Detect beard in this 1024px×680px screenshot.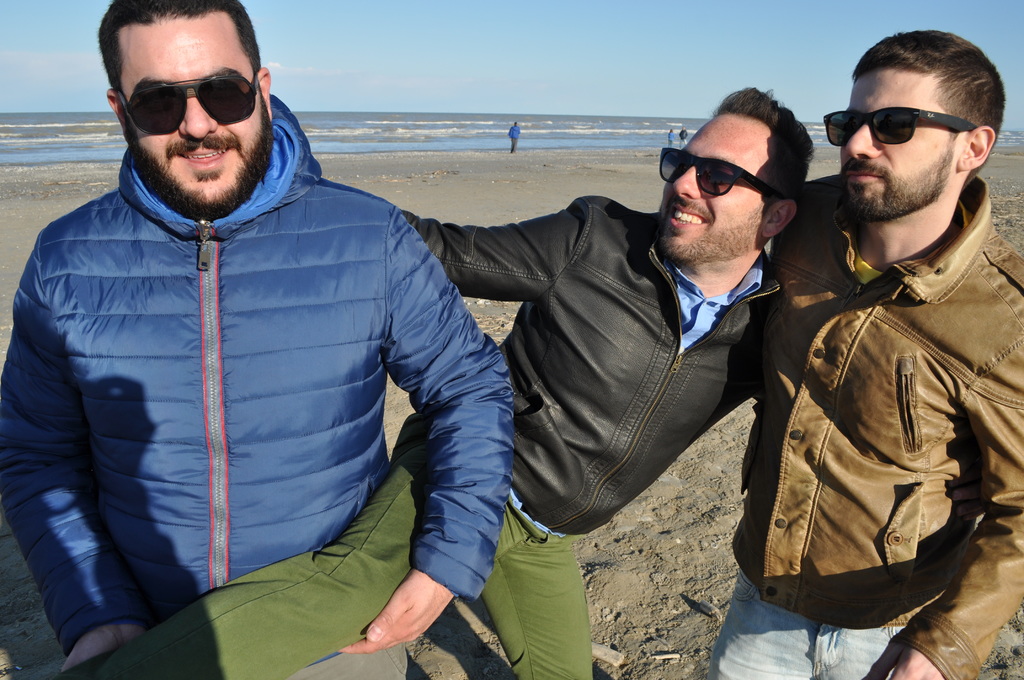
Detection: {"left": 648, "top": 212, "right": 766, "bottom": 273}.
